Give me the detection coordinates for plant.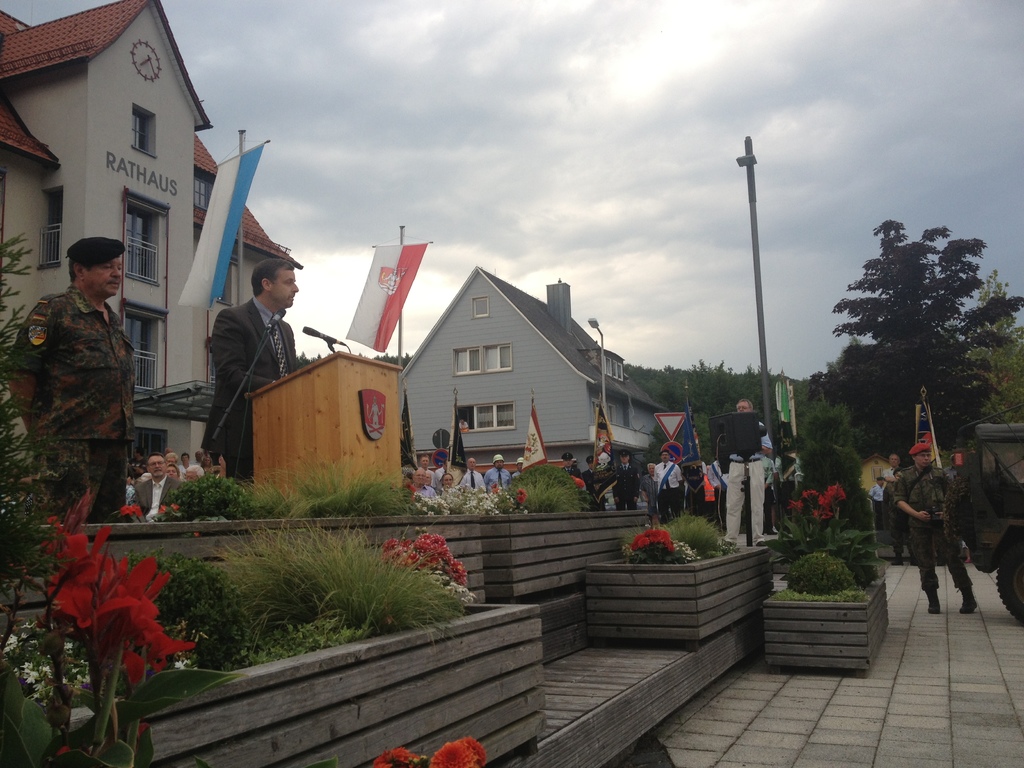
{"left": 383, "top": 531, "right": 478, "bottom": 594}.
